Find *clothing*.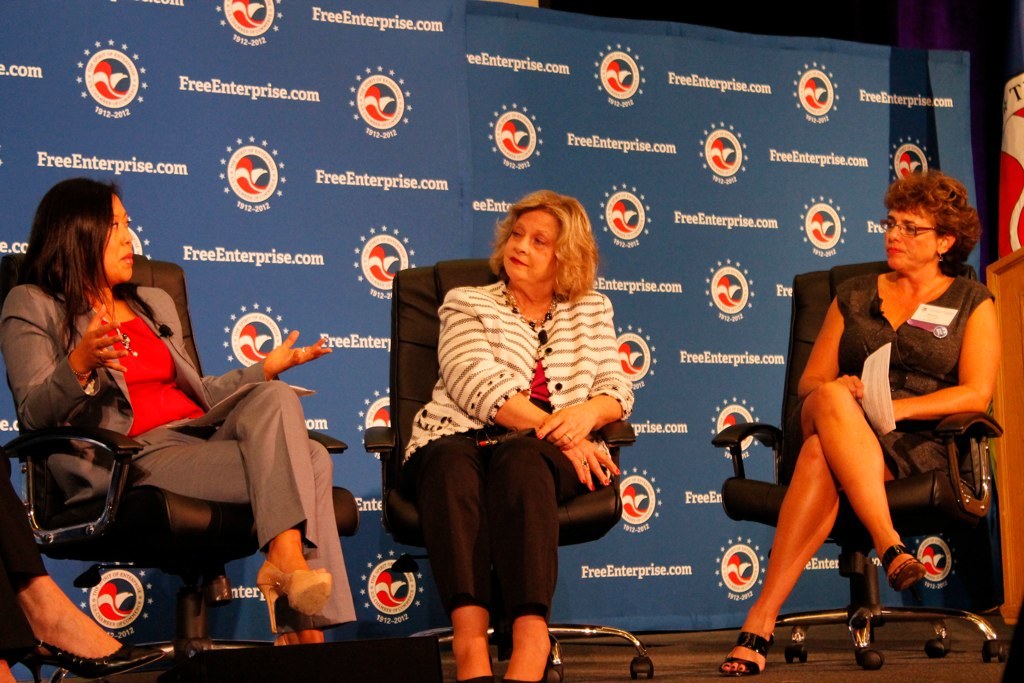
BBox(0, 280, 358, 631).
